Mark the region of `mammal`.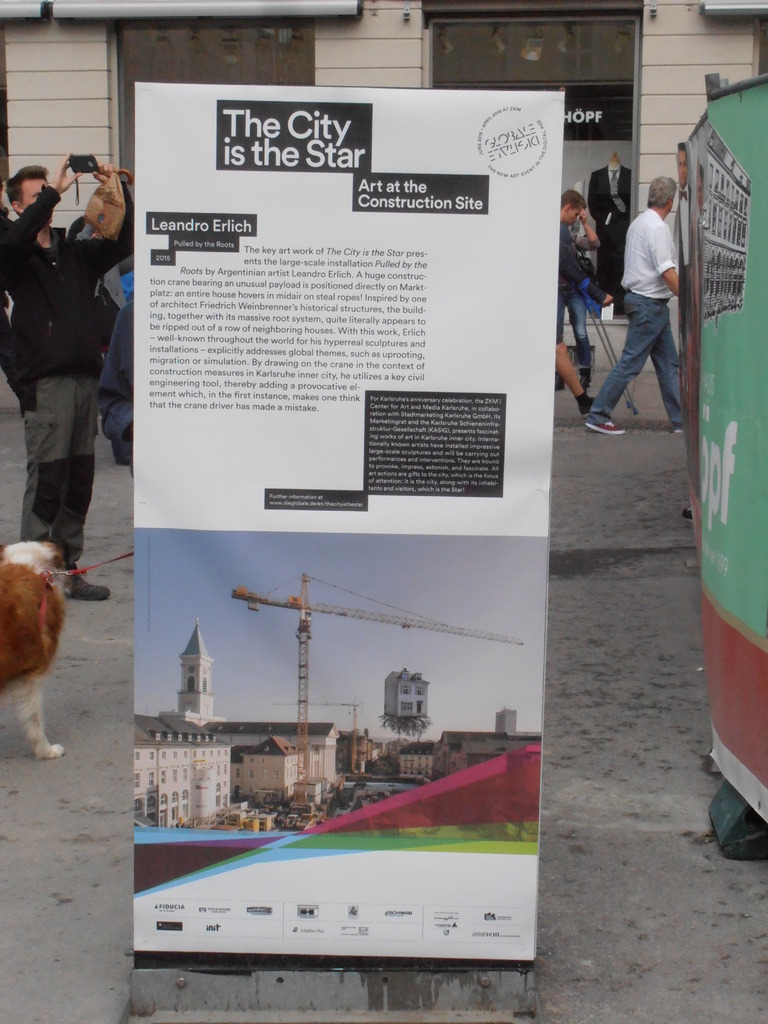
Region: x1=560, y1=207, x2=600, y2=380.
